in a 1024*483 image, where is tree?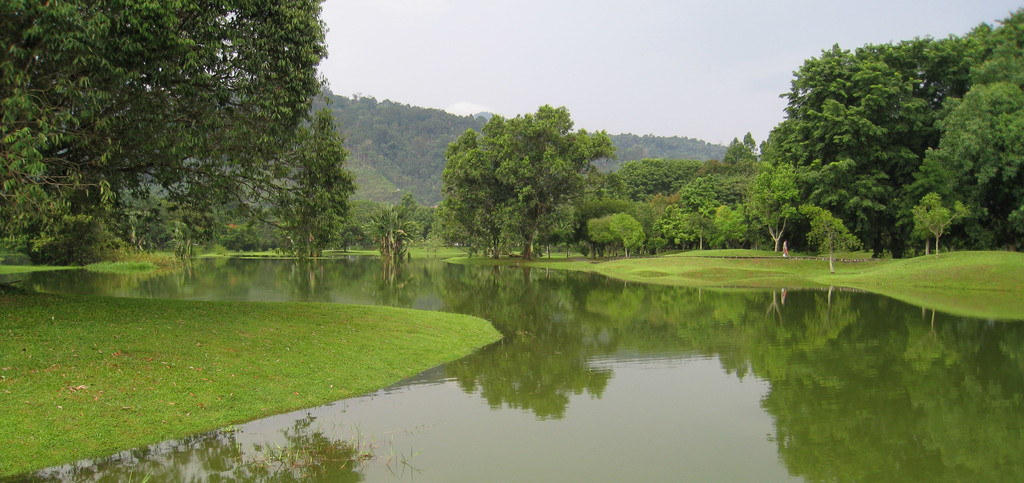
858/33/963/114.
